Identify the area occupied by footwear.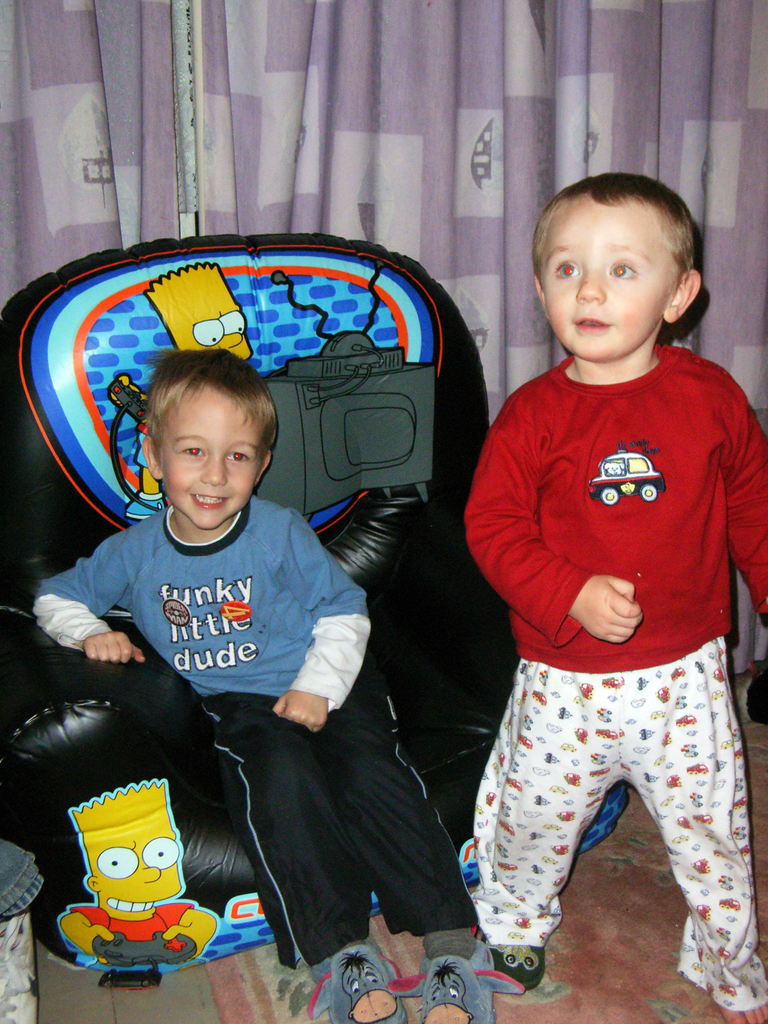
Area: BBox(387, 940, 523, 1023).
